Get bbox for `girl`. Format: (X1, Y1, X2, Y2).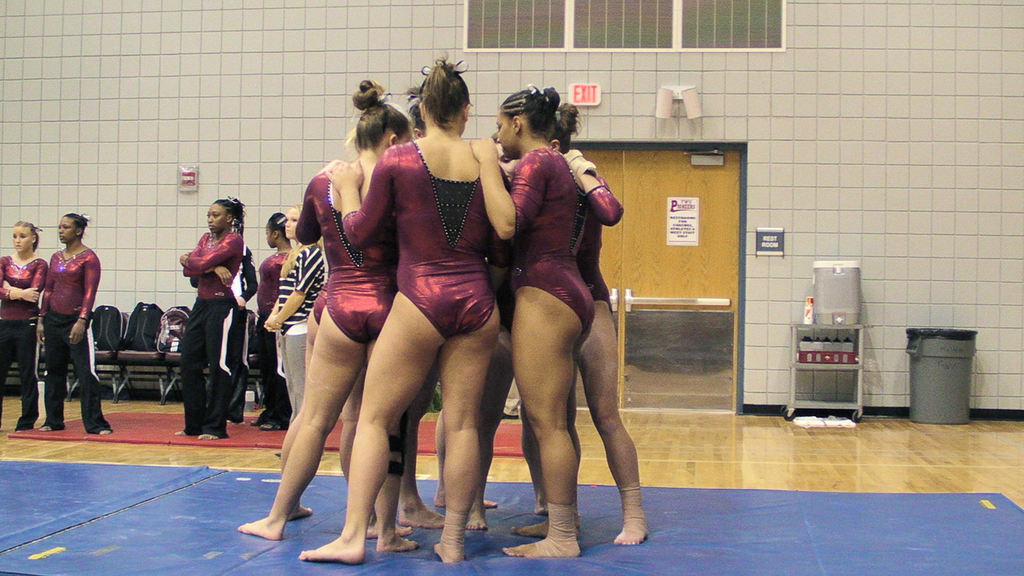
(461, 78, 598, 563).
